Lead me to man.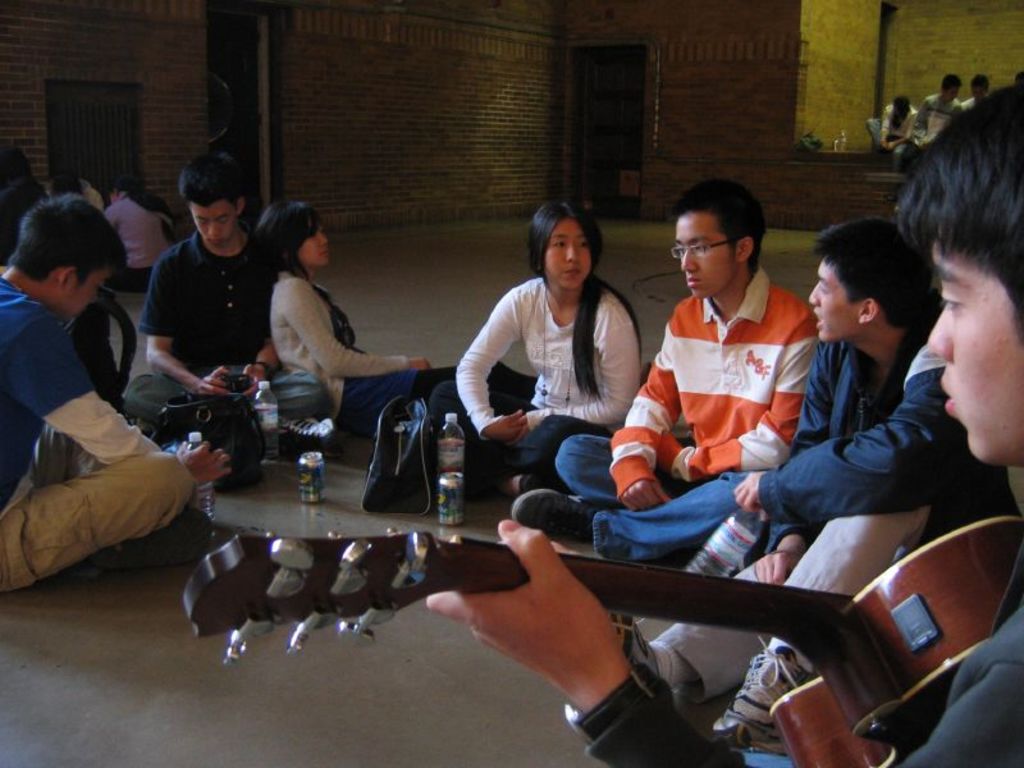
Lead to 911:73:966:159.
